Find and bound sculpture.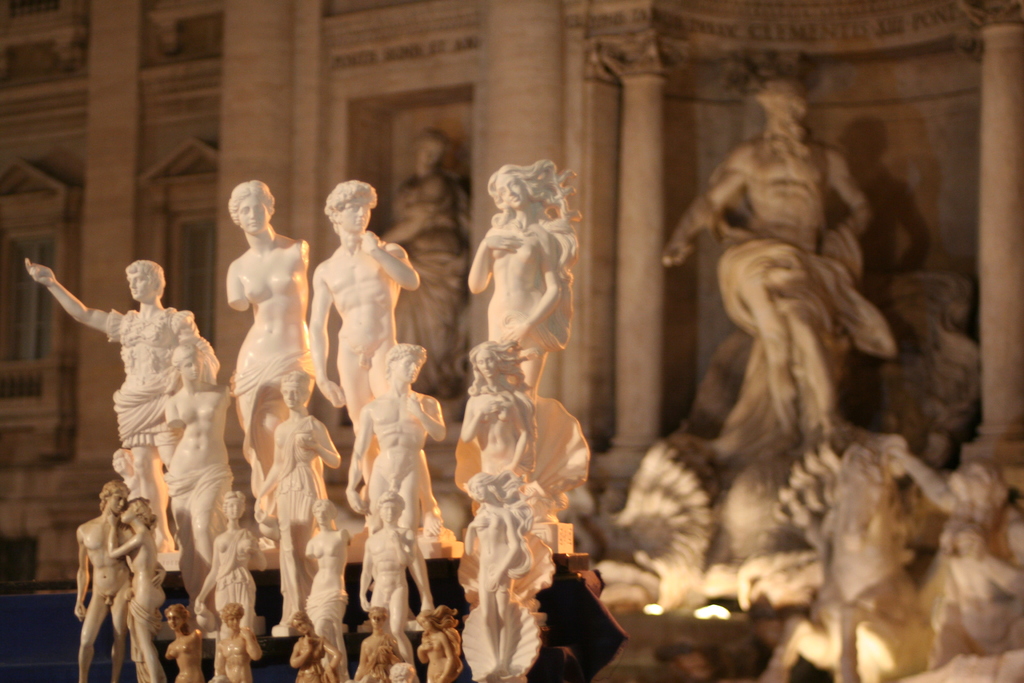
Bound: bbox=[638, 87, 927, 579].
